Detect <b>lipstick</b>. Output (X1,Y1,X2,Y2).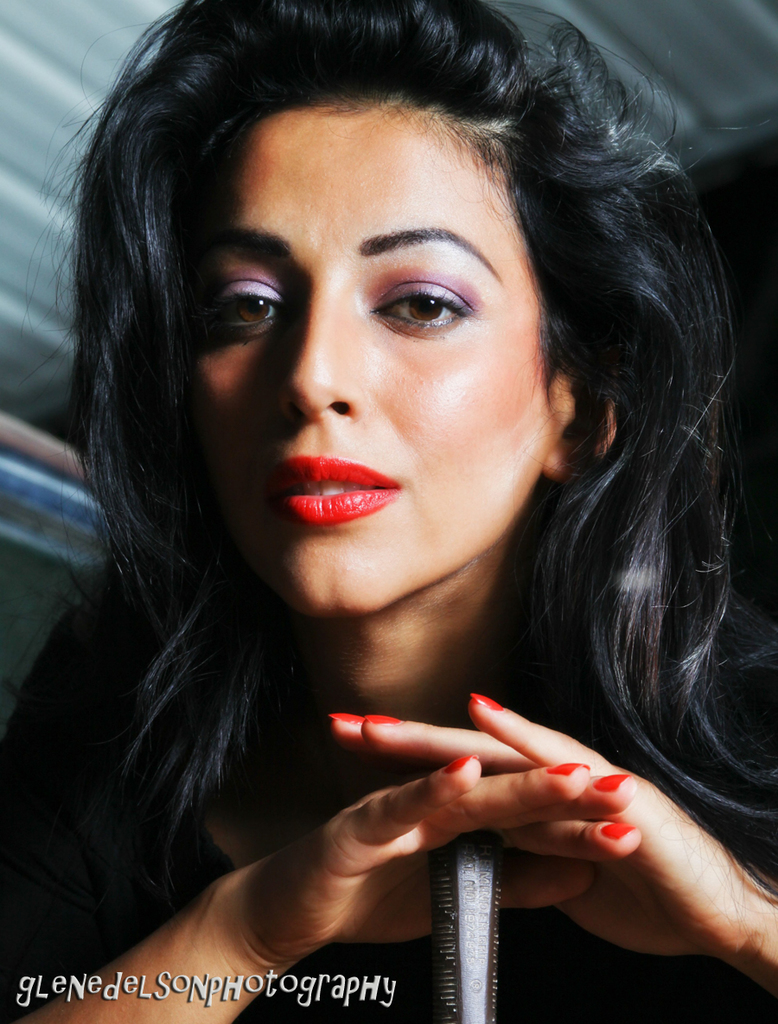
(264,455,395,527).
